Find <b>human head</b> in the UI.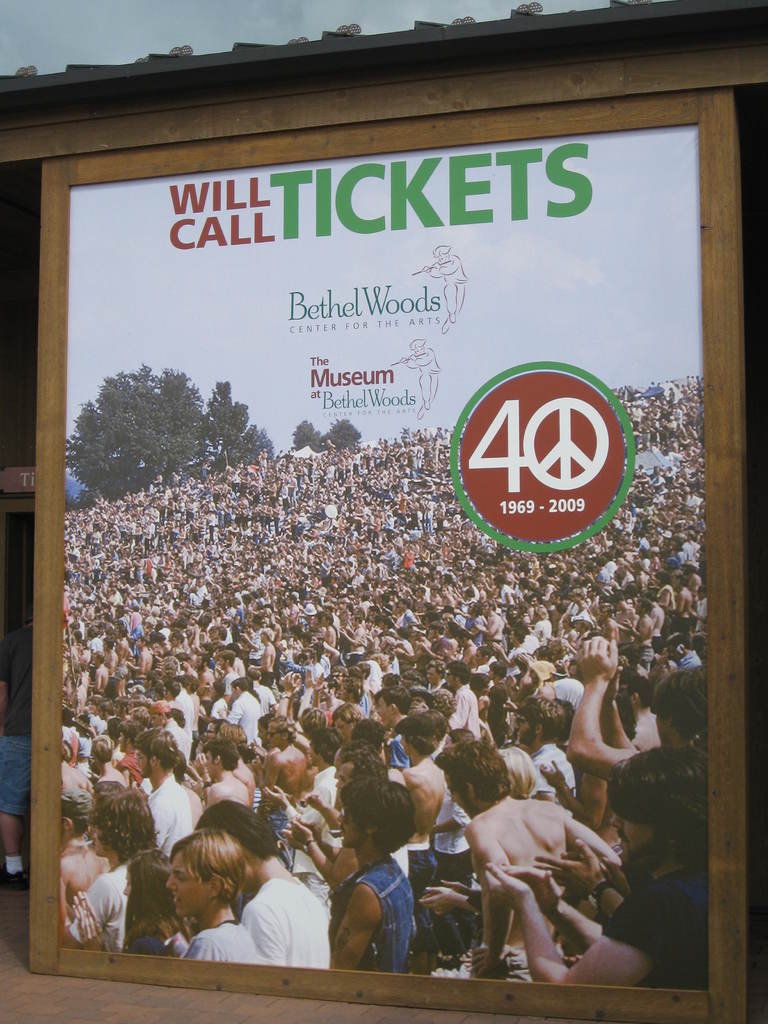
UI element at 331/705/364/728.
